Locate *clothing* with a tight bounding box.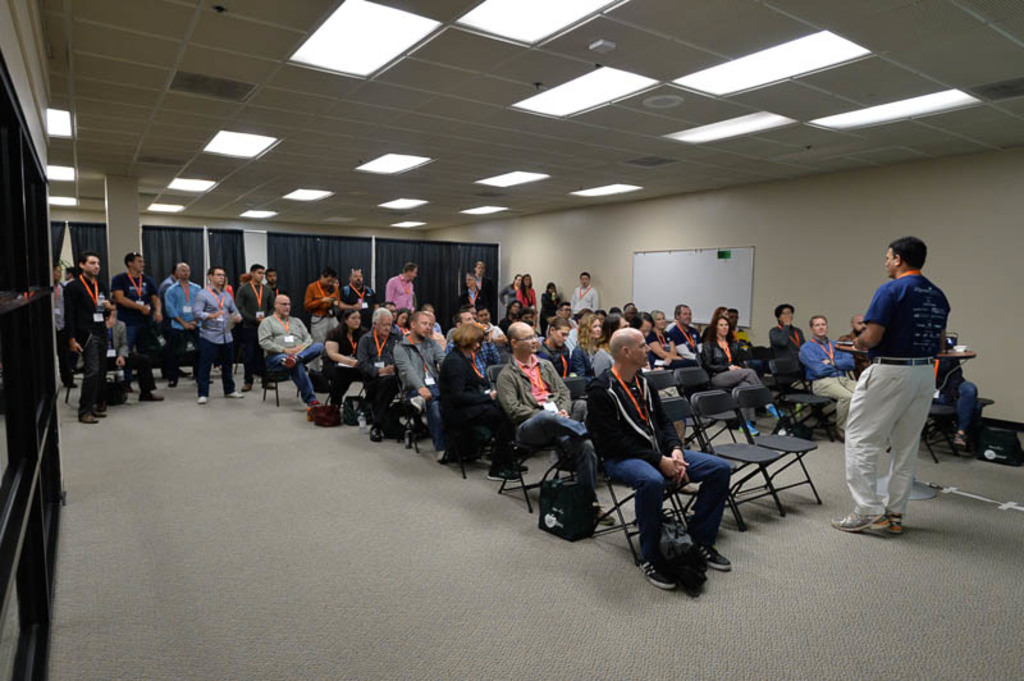
<box>486,355,599,517</box>.
